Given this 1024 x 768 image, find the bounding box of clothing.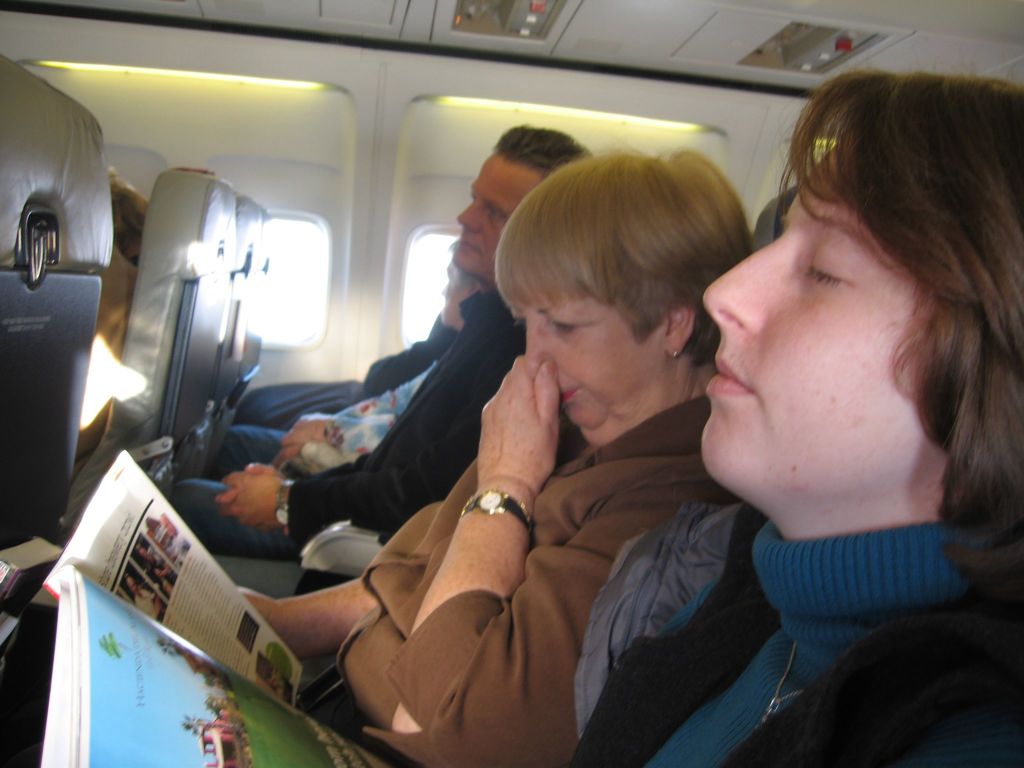
[x1=294, y1=425, x2=725, y2=767].
